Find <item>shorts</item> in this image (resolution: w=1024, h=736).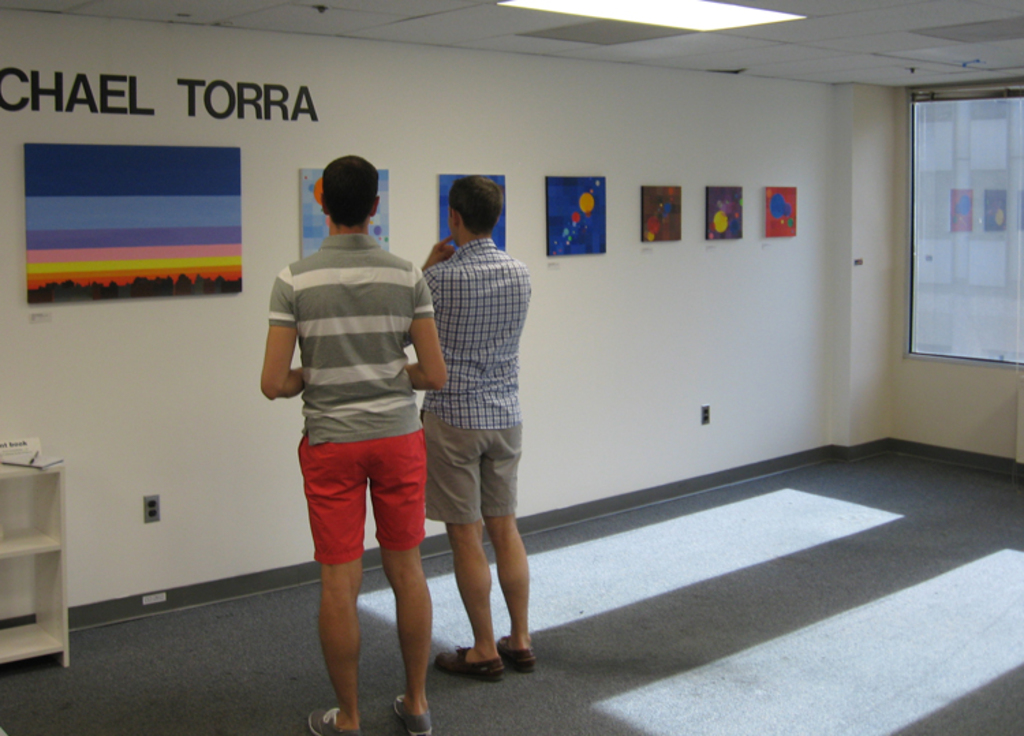
(left=421, top=415, right=524, bottom=522).
